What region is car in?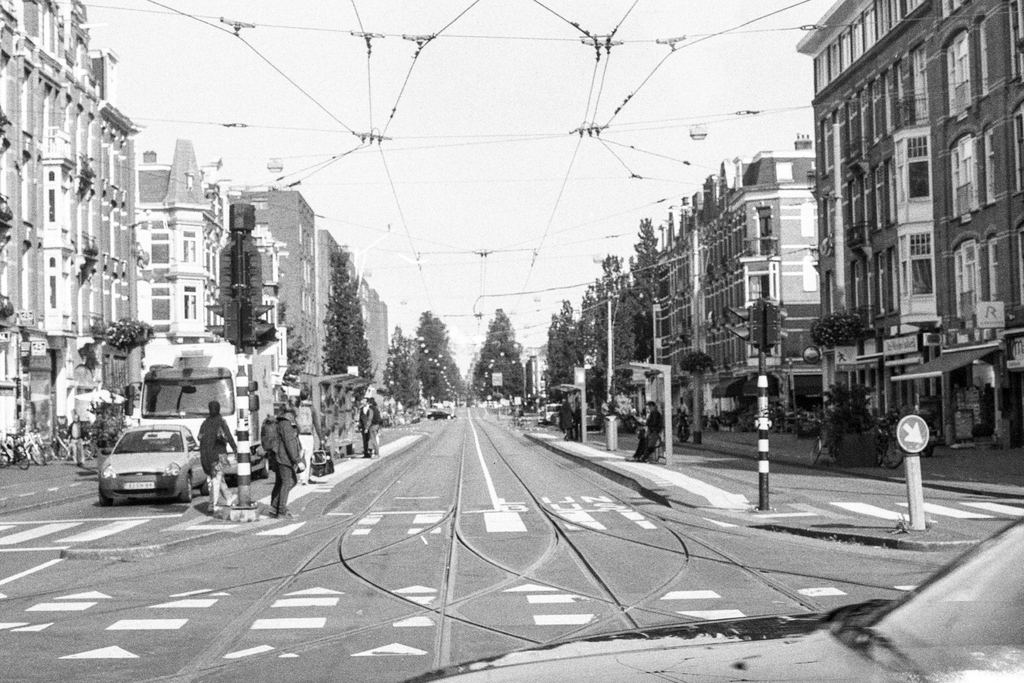
544/404/561/425.
